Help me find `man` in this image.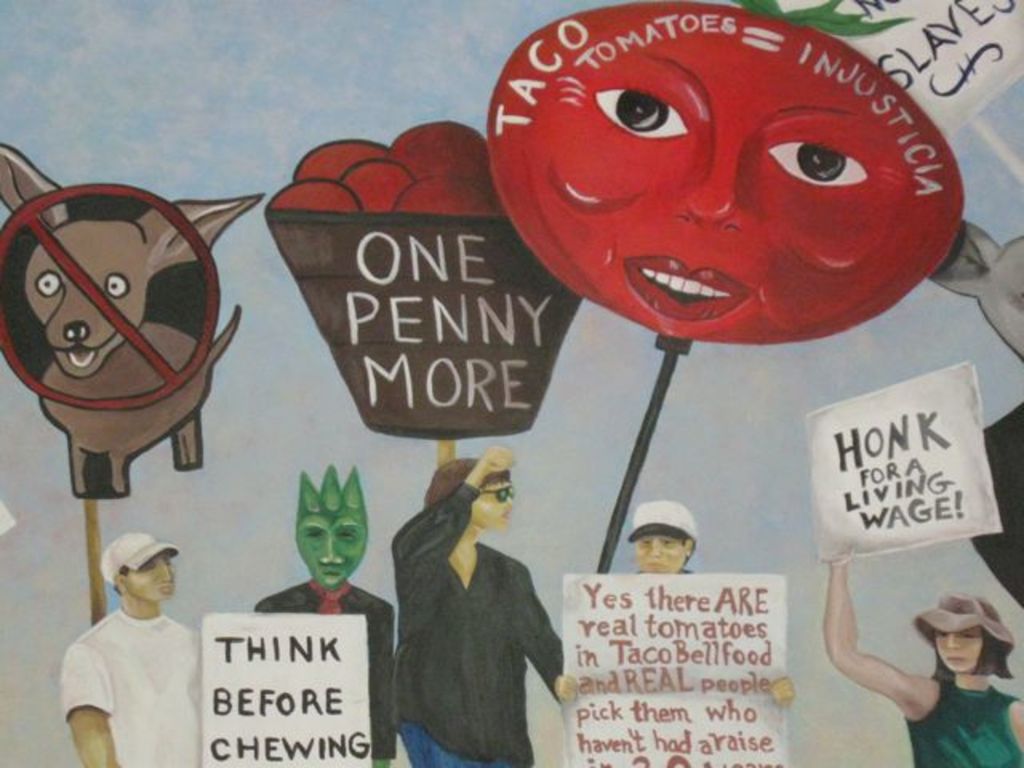
Found it: 389/437/581/766.
